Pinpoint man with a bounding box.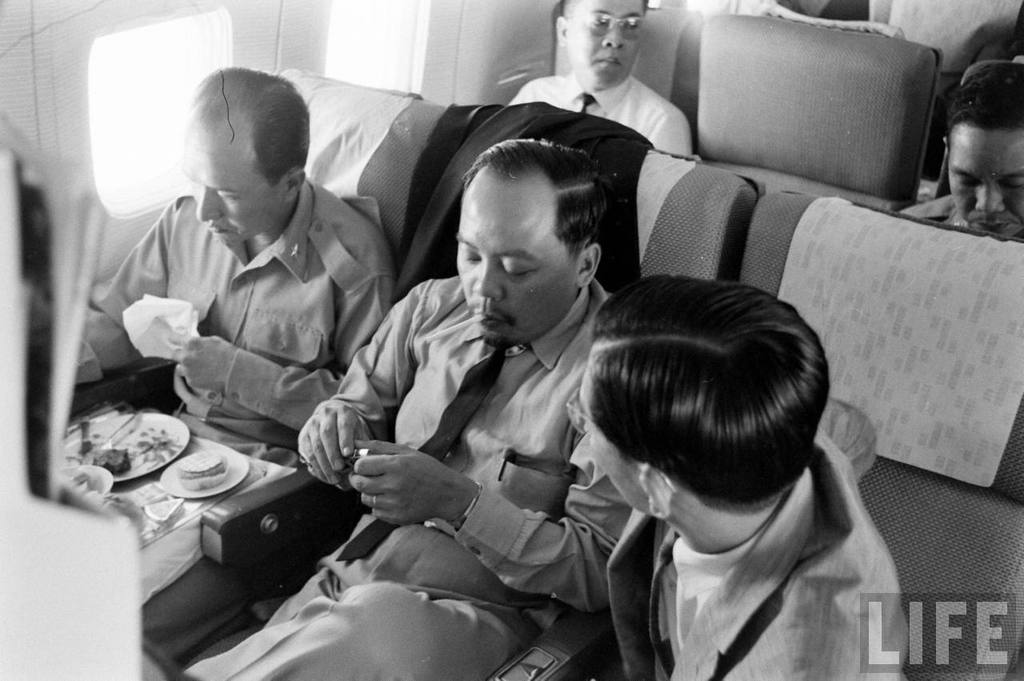
[70,64,395,477].
